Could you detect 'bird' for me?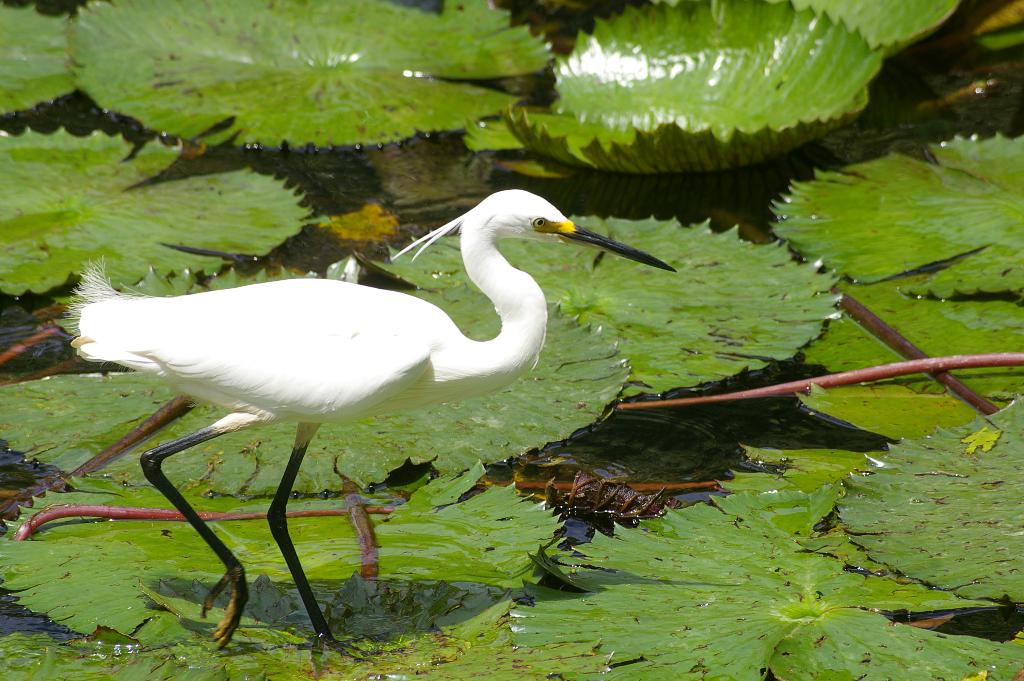
Detection result: [56, 196, 669, 611].
